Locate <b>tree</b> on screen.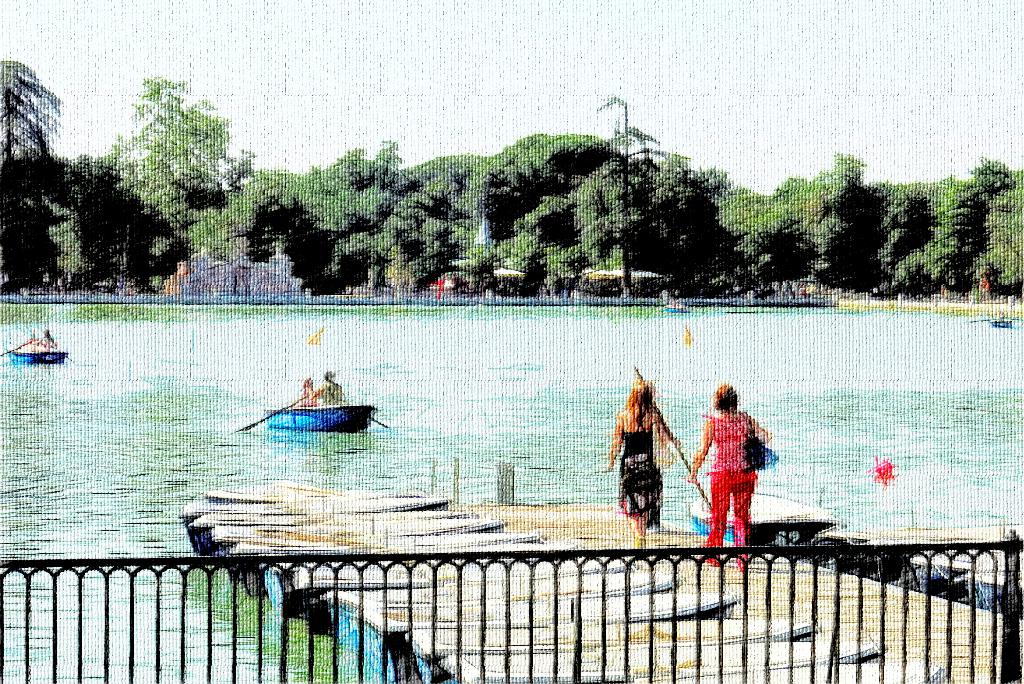
On screen at BBox(475, 122, 754, 298).
